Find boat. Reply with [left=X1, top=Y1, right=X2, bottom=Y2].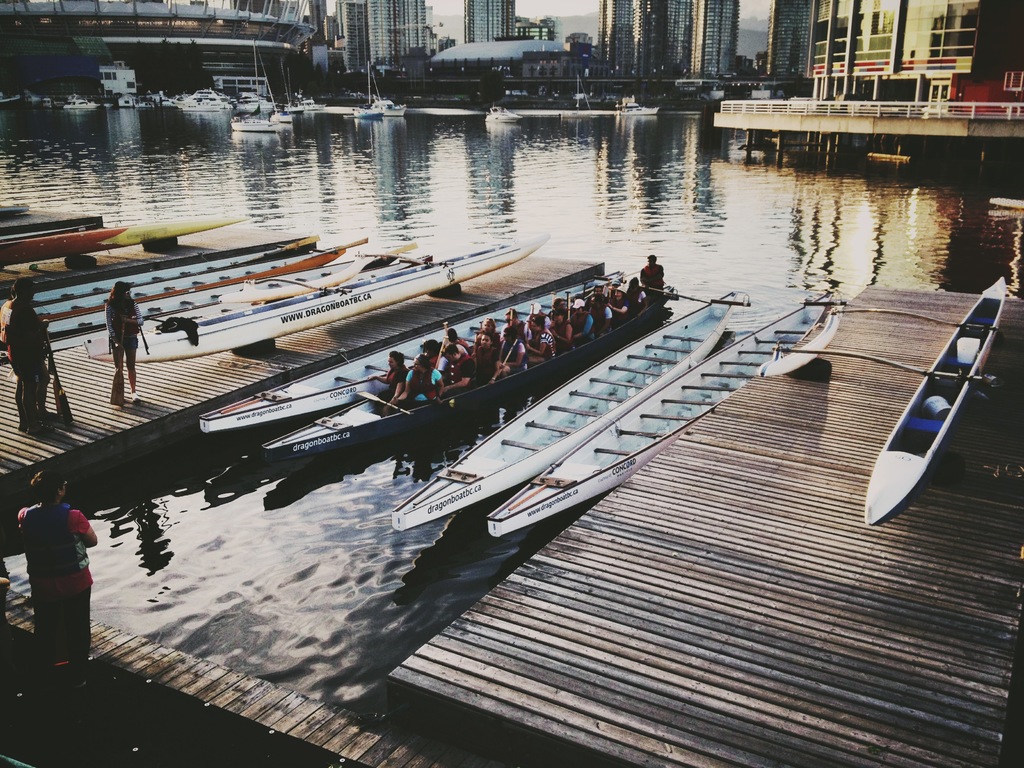
[left=63, top=95, right=100, bottom=109].
